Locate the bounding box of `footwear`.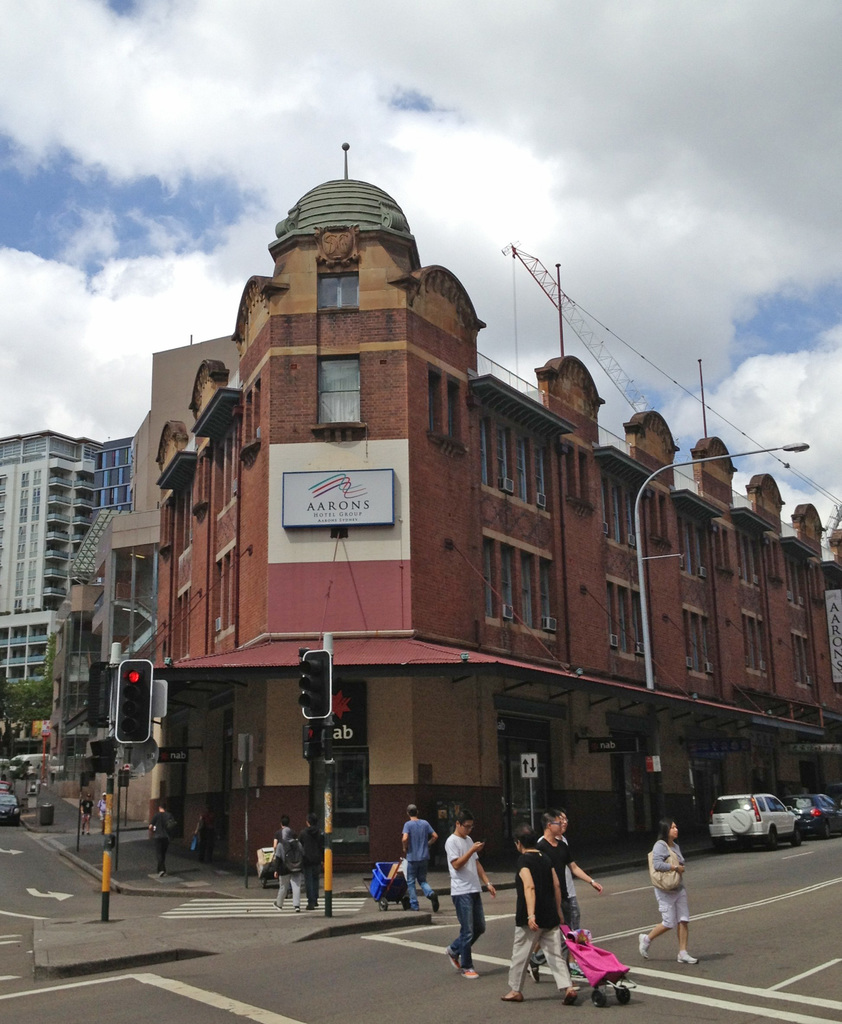
Bounding box: 275 903 280 910.
